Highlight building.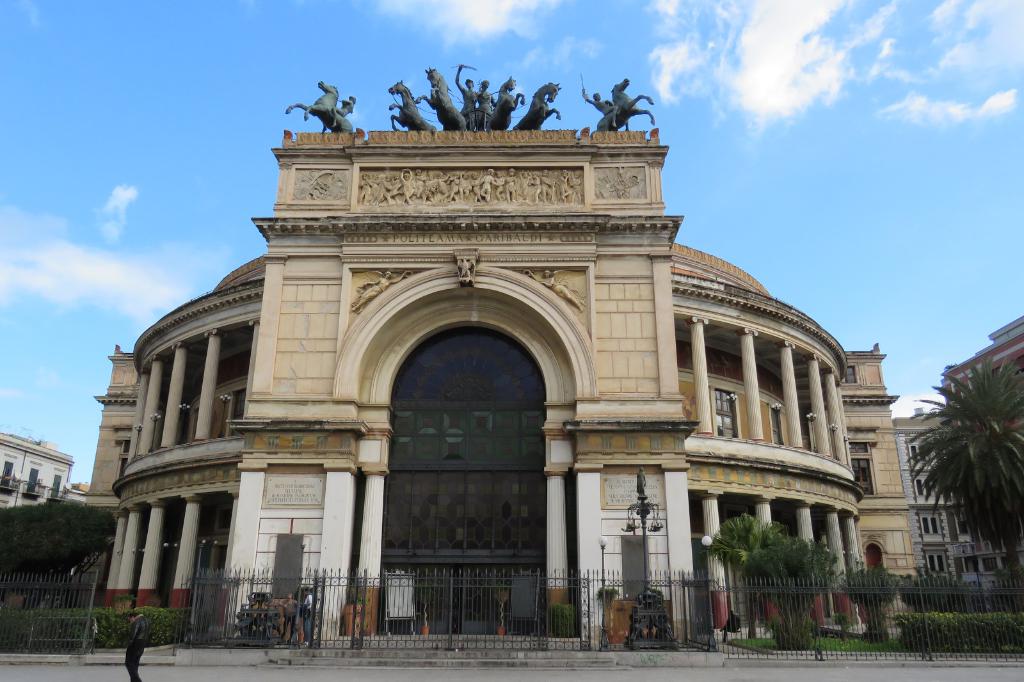
Highlighted region: (left=938, top=311, right=1023, bottom=551).
